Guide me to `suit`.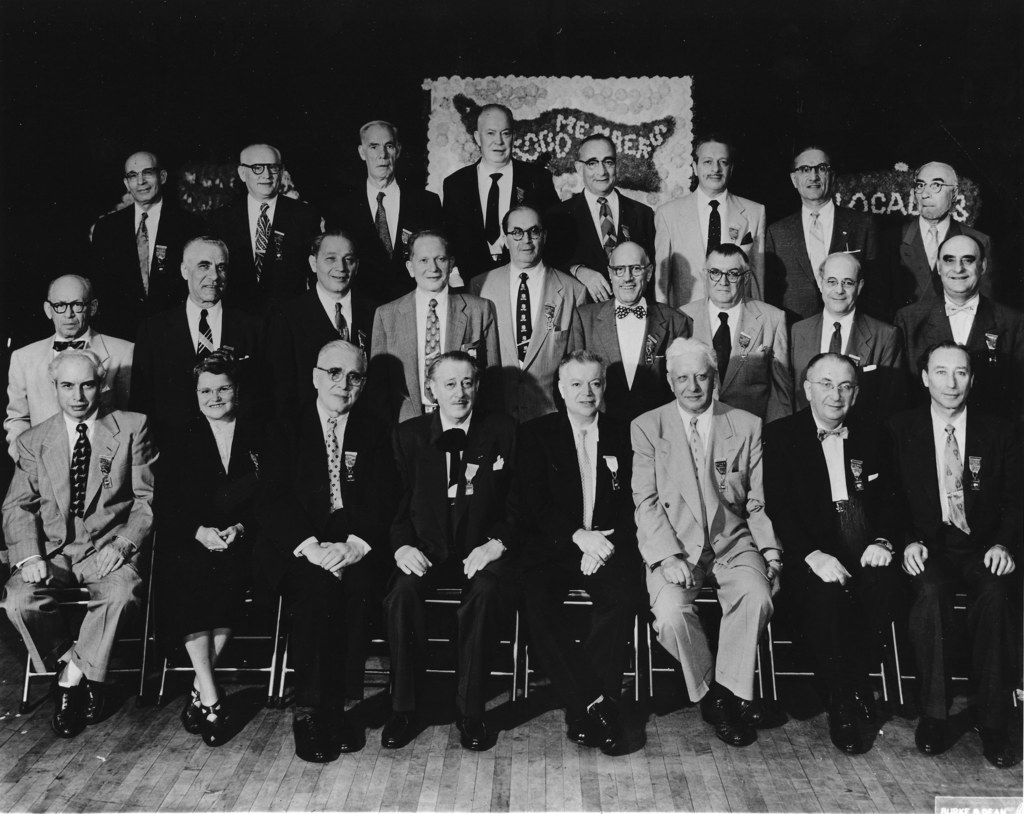
Guidance: x1=755, y1=402, x2=900, y2=704.
